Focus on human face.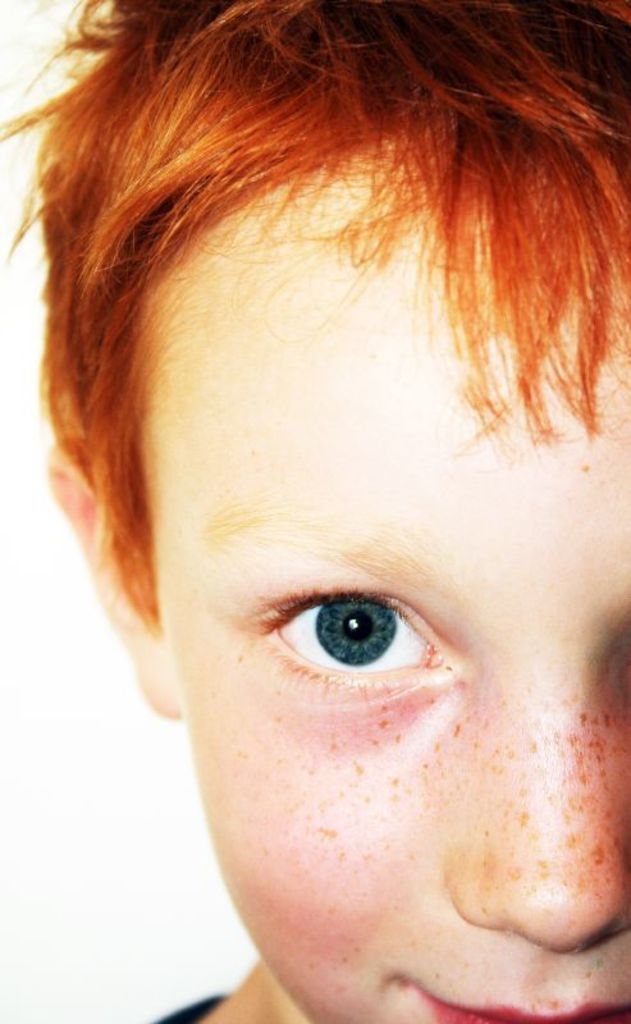
Focused at detection(138, 141, 630, 1023).
